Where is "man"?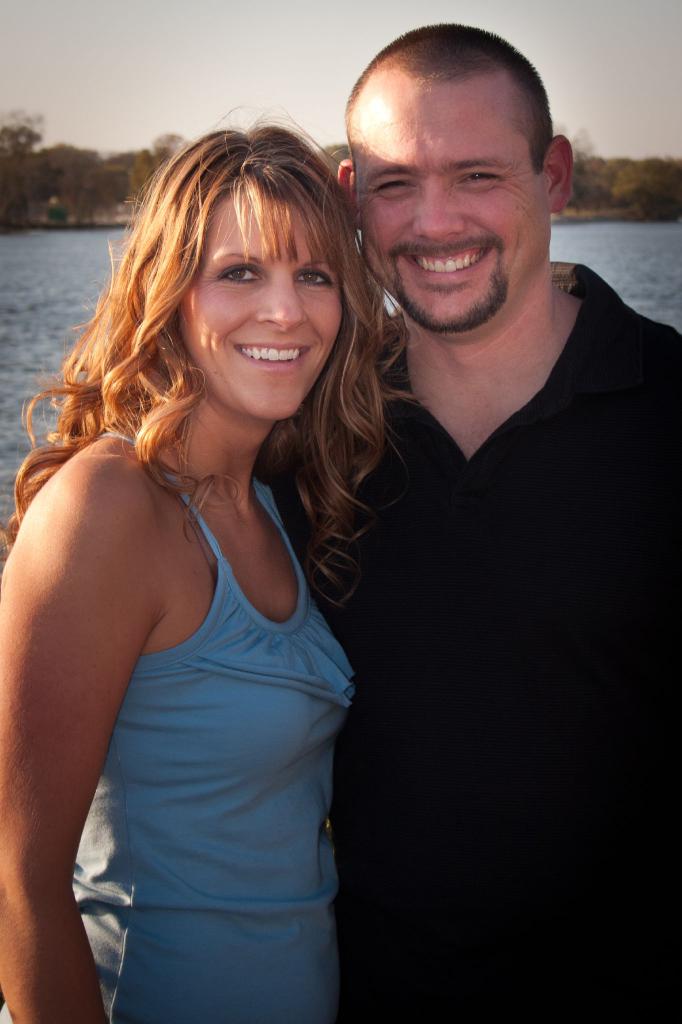
(237,17,681,1023).
